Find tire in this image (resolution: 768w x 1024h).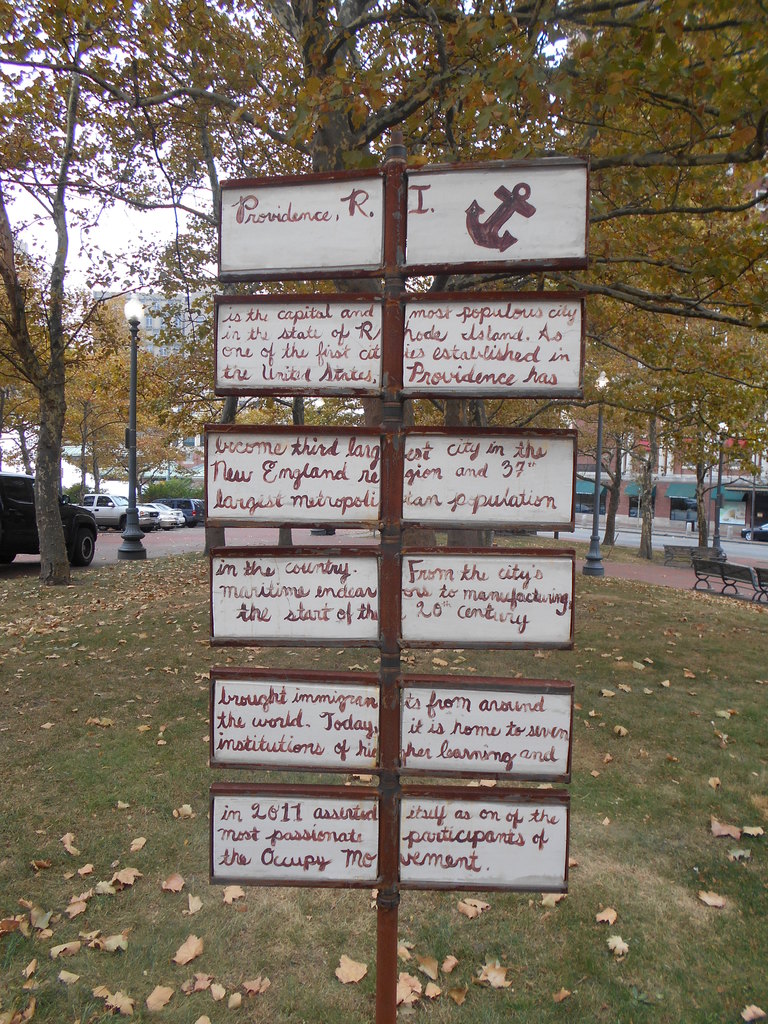
left=118, top=512, right=136, bottom=532.
